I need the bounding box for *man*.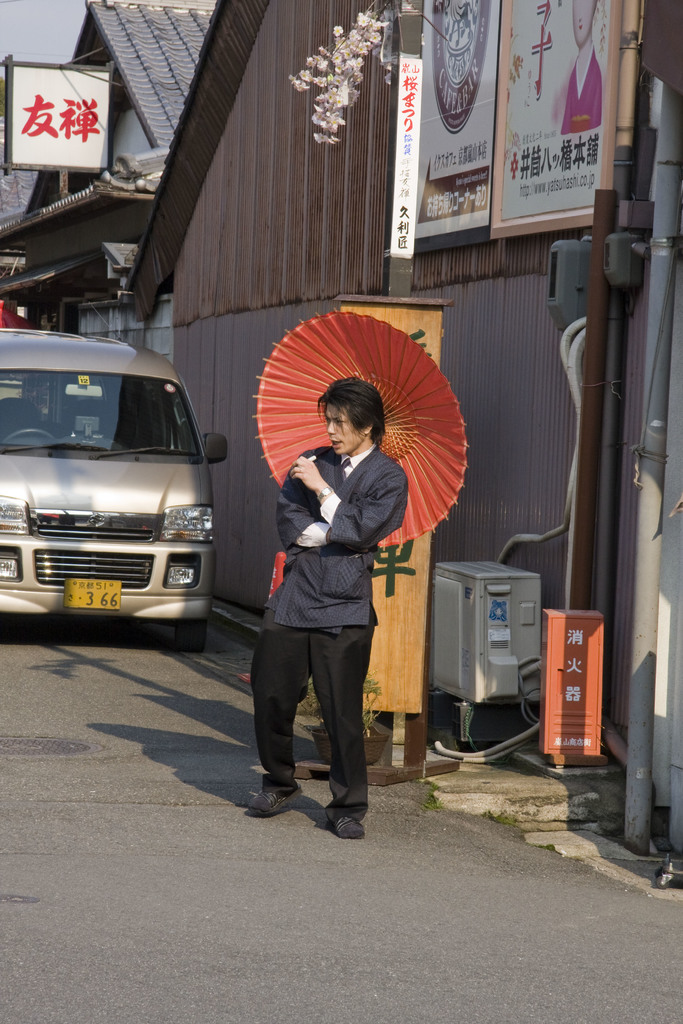
Here it is: (left=240, top=403, right=432, bottom=849).
